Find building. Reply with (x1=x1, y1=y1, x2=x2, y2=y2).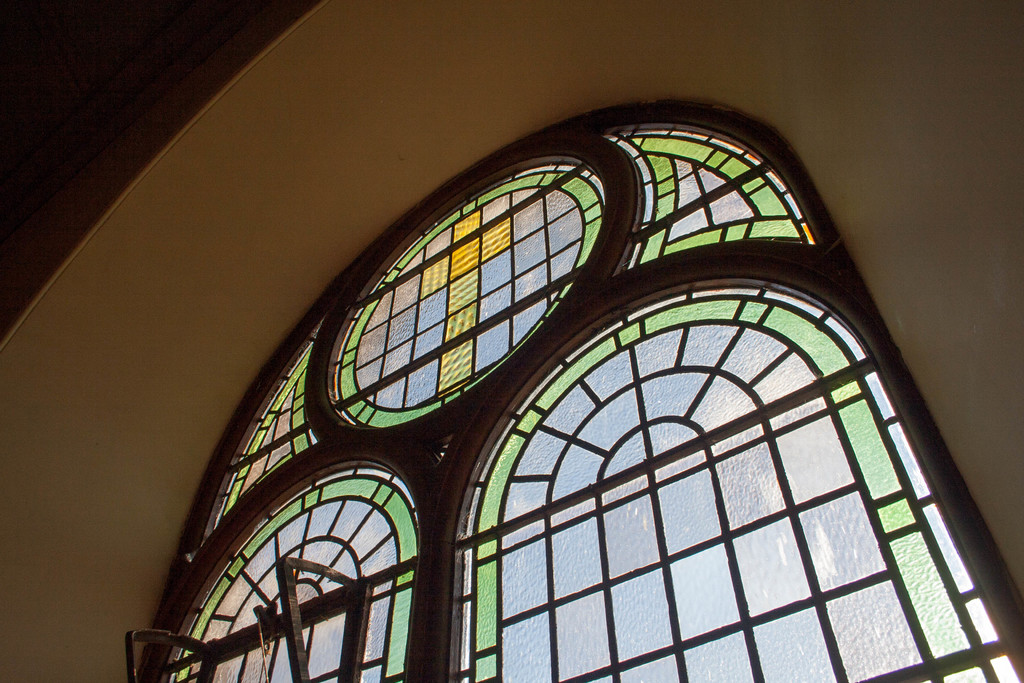
(x1=0, y1=0, x2=1023, y2=682).
